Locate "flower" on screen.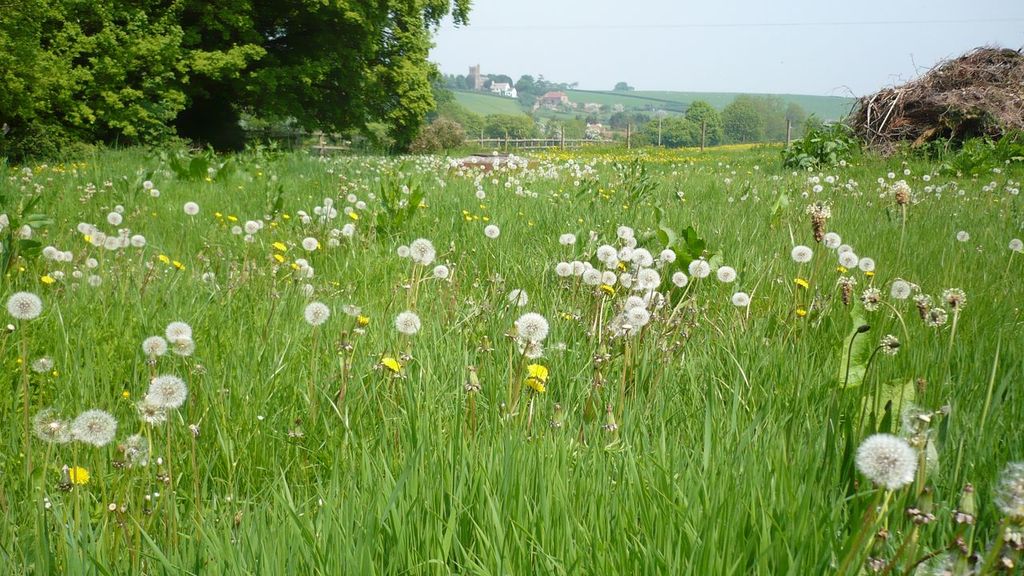
On screen at l=888, t=278, r=910, b=300.
